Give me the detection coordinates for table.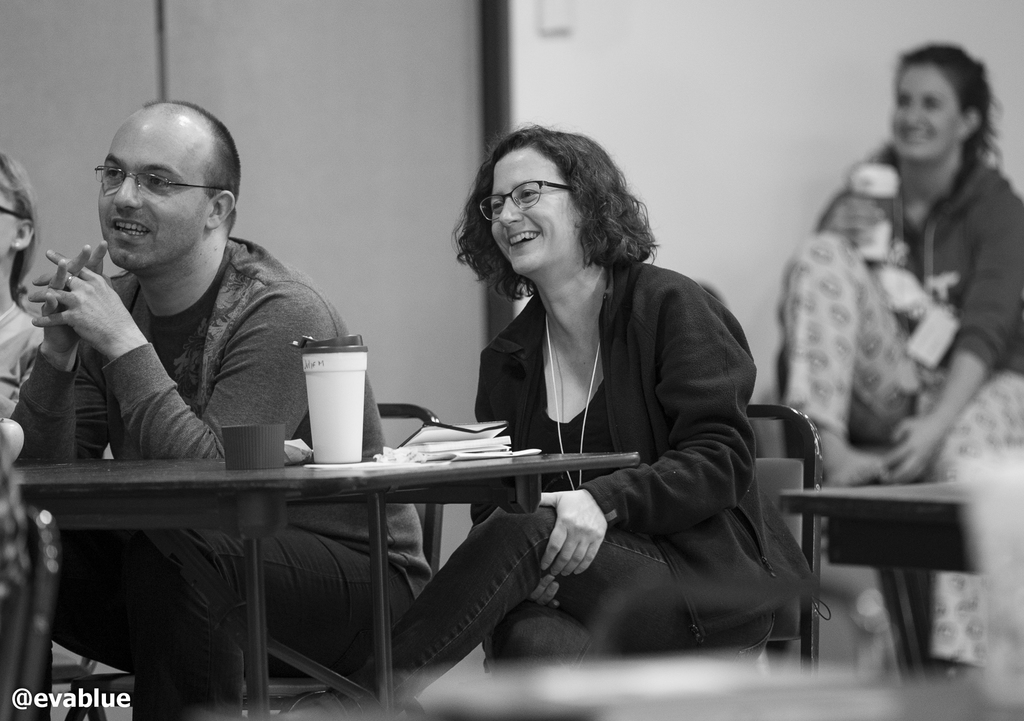
[left=9, top=420, right=689, bottom=690].
